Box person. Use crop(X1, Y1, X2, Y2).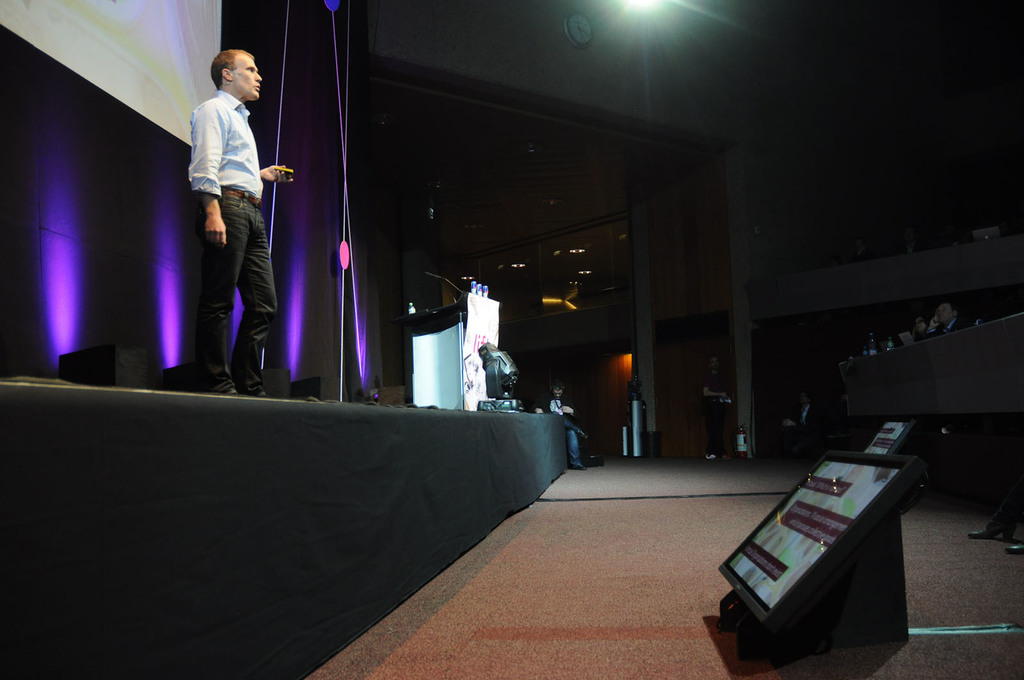
crop(173, 22, 274, 396).
